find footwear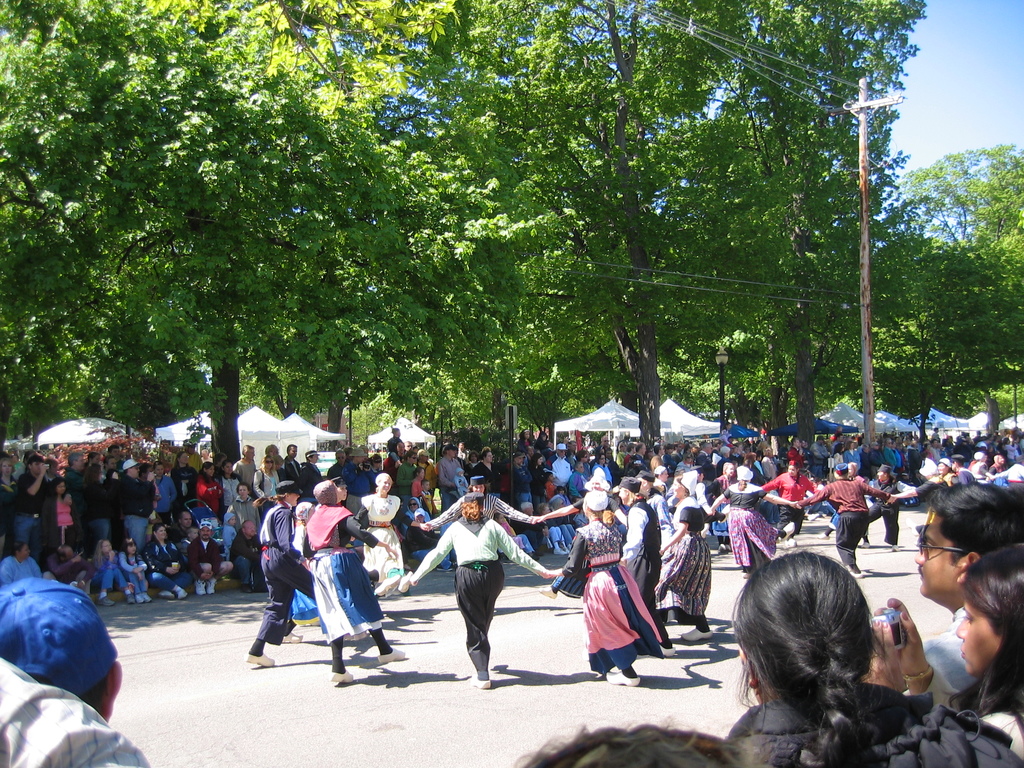
<bbox>125, 593, 136, 605</bbox>
